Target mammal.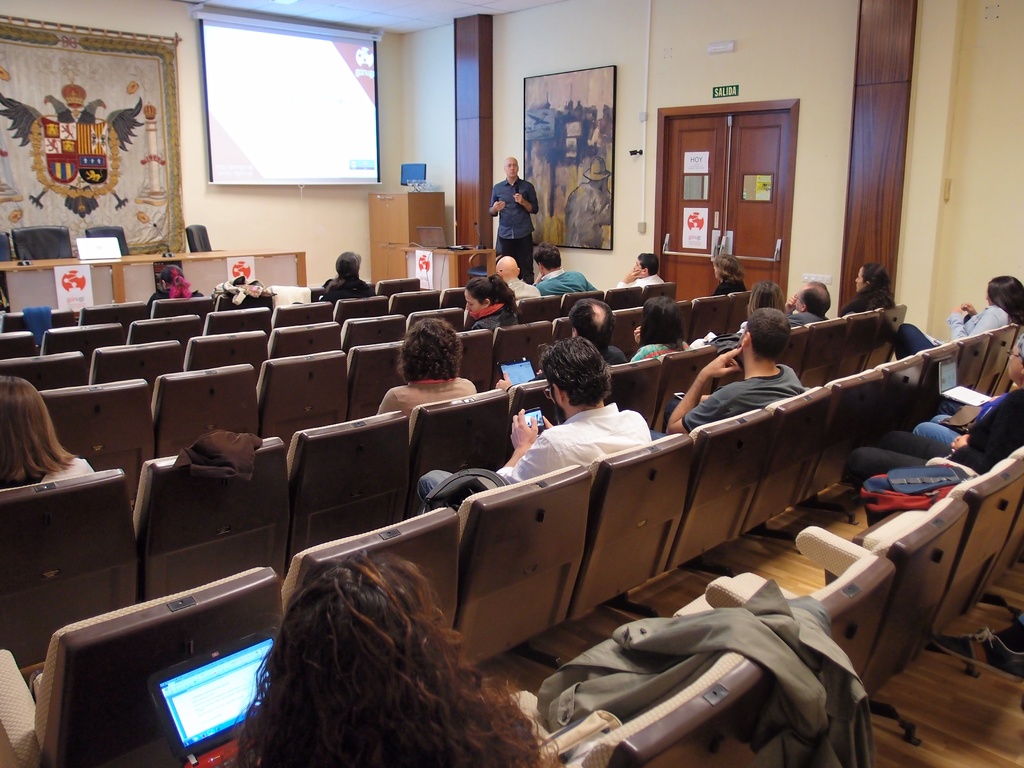
Target region: bbox=[892, 271, 1023, 360].
